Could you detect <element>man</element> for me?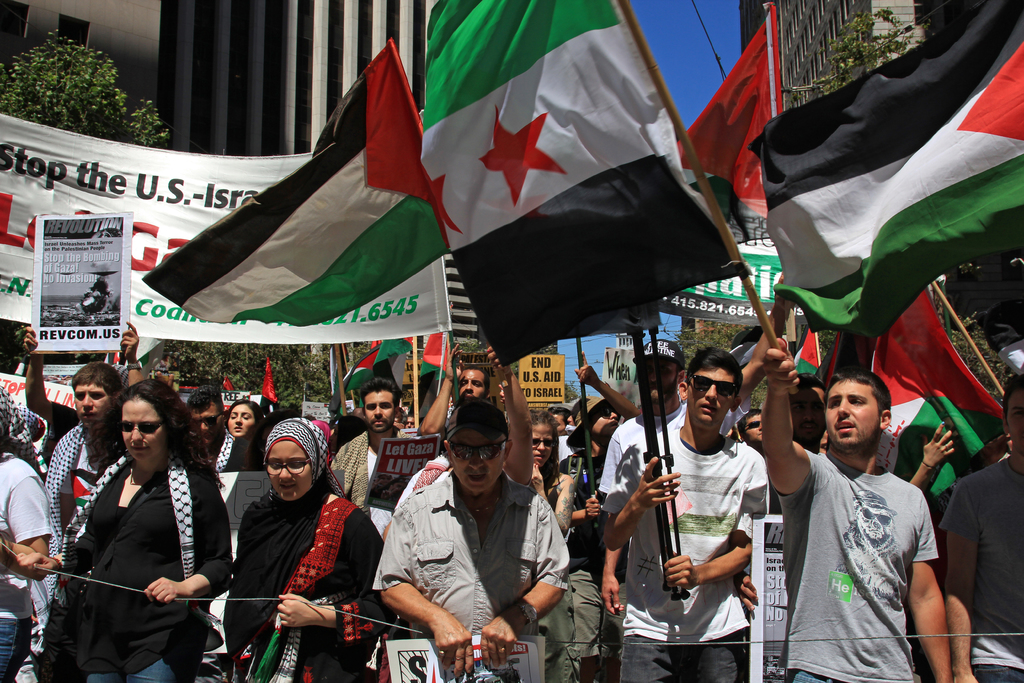
Detection result: box(761, 345, 966, 675).
